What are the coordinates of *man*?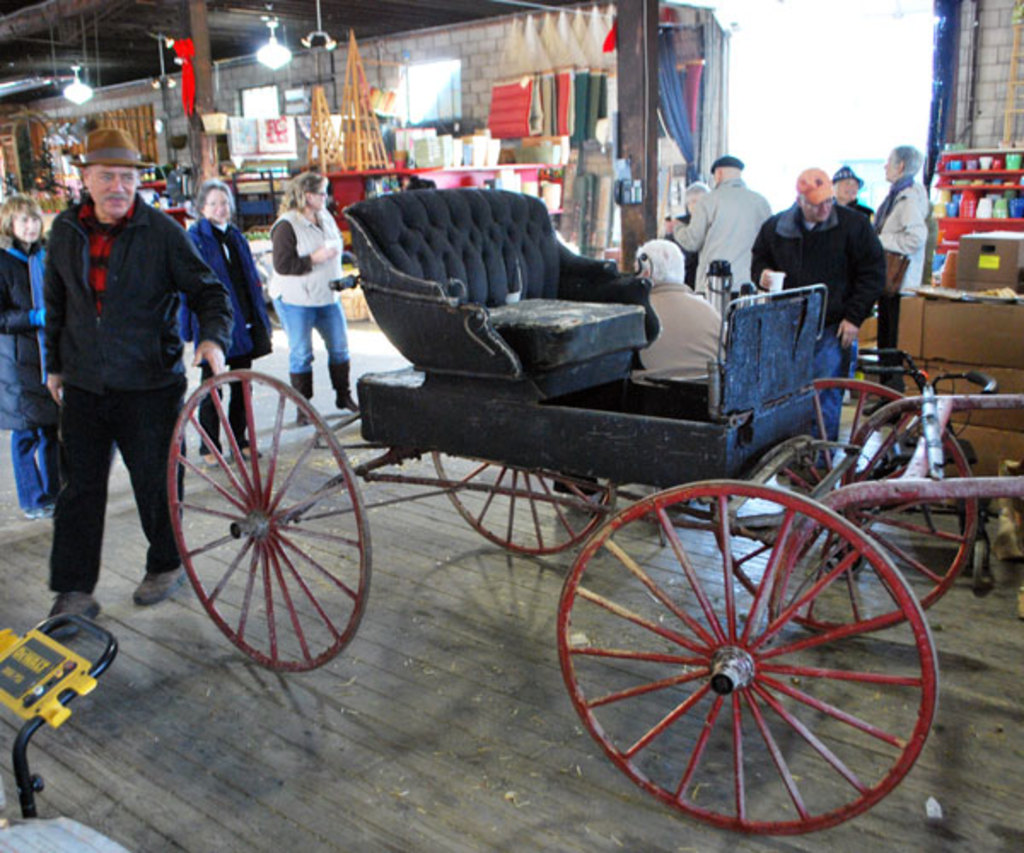
crop(882, 136, 927, 401).
